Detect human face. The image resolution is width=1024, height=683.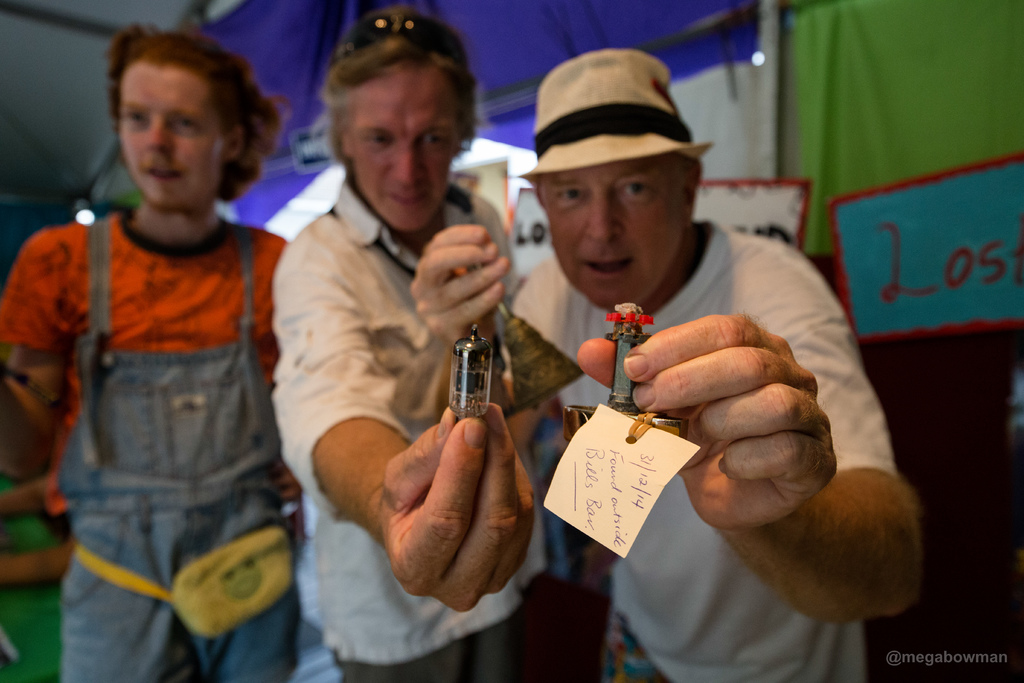
(left=541, top=154, right=684, bottom=309).
